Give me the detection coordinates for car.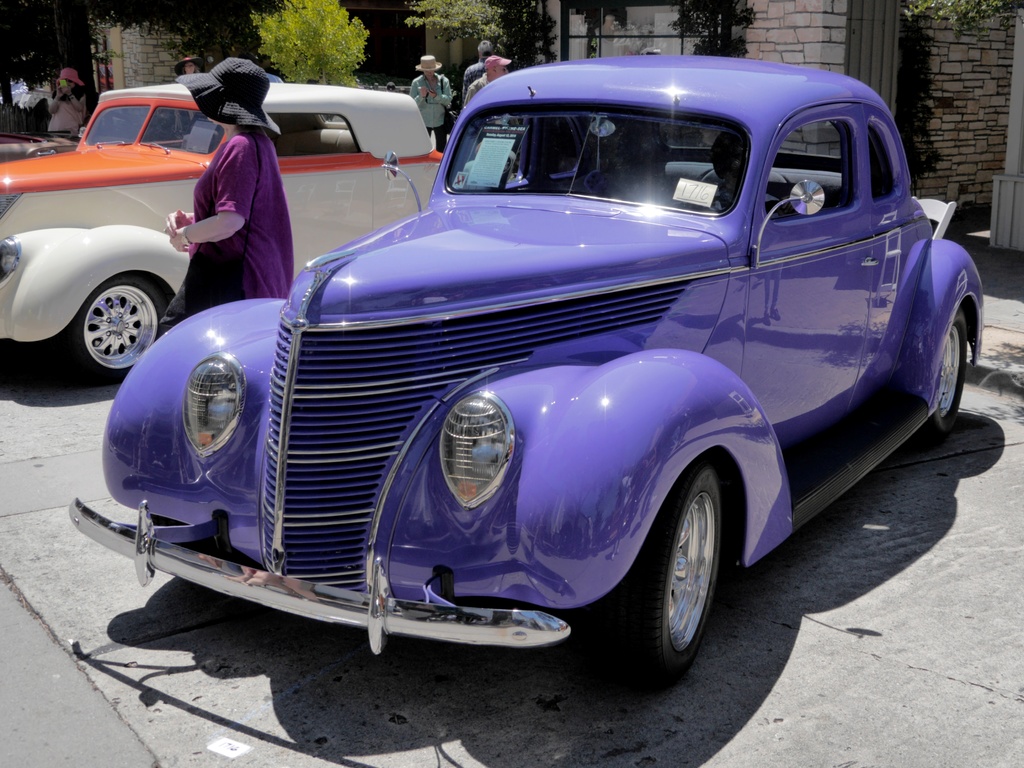
box=[0, 83, 447, 384].
